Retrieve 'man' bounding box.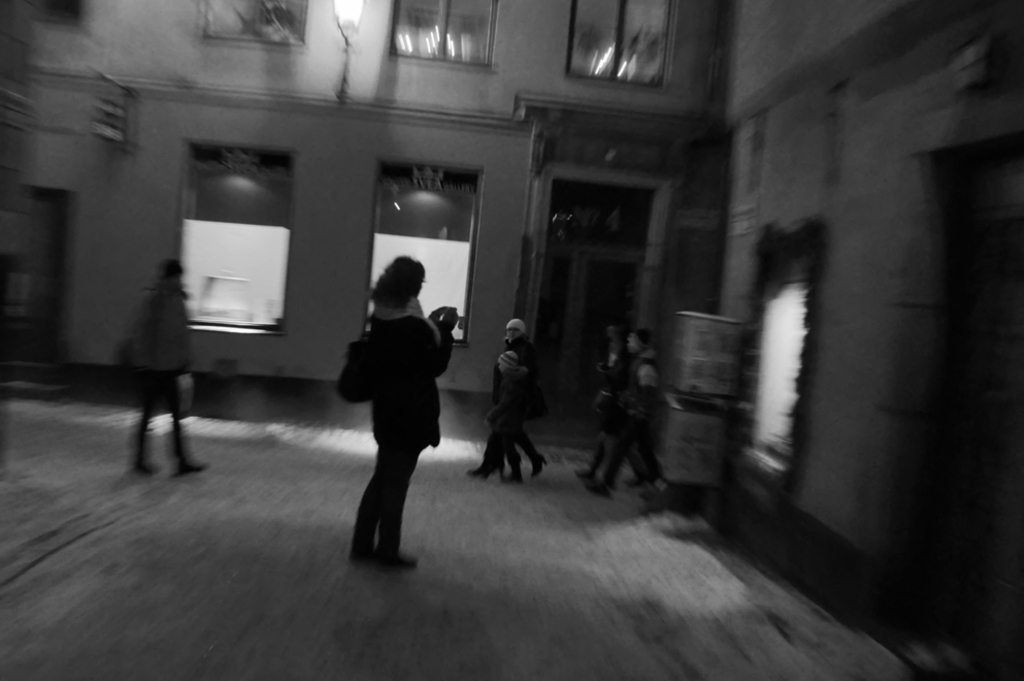
Bounding box: select_region(119, 240, 218, 479).
